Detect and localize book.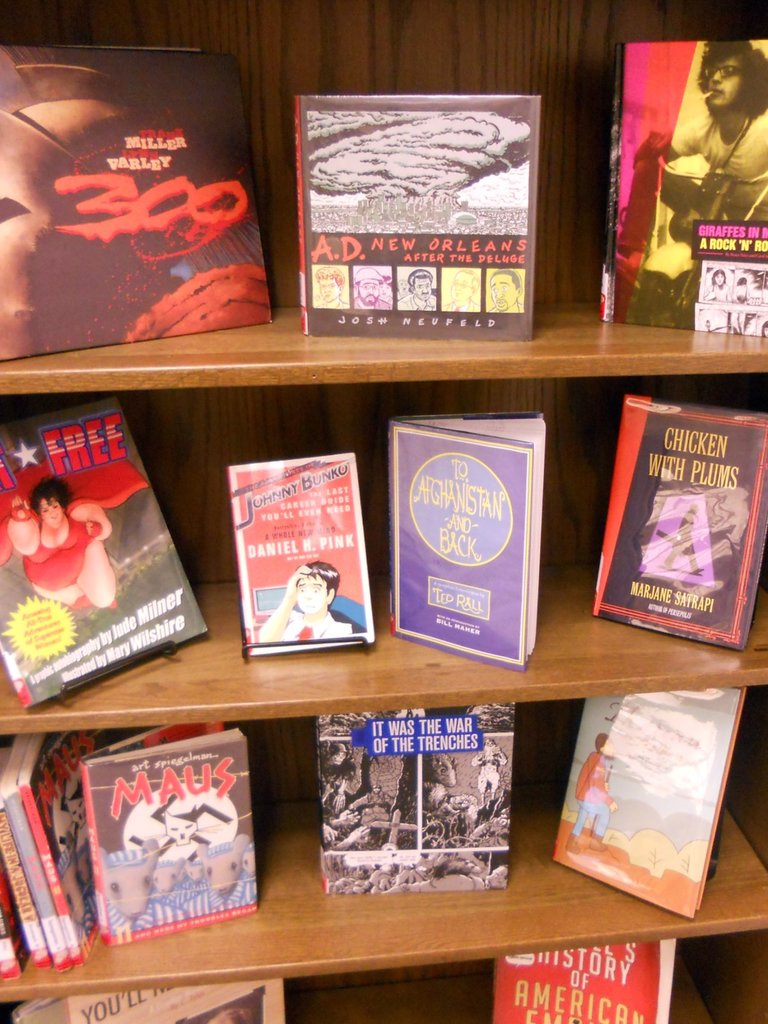
Localized at box(388, 410, 541, 667).
